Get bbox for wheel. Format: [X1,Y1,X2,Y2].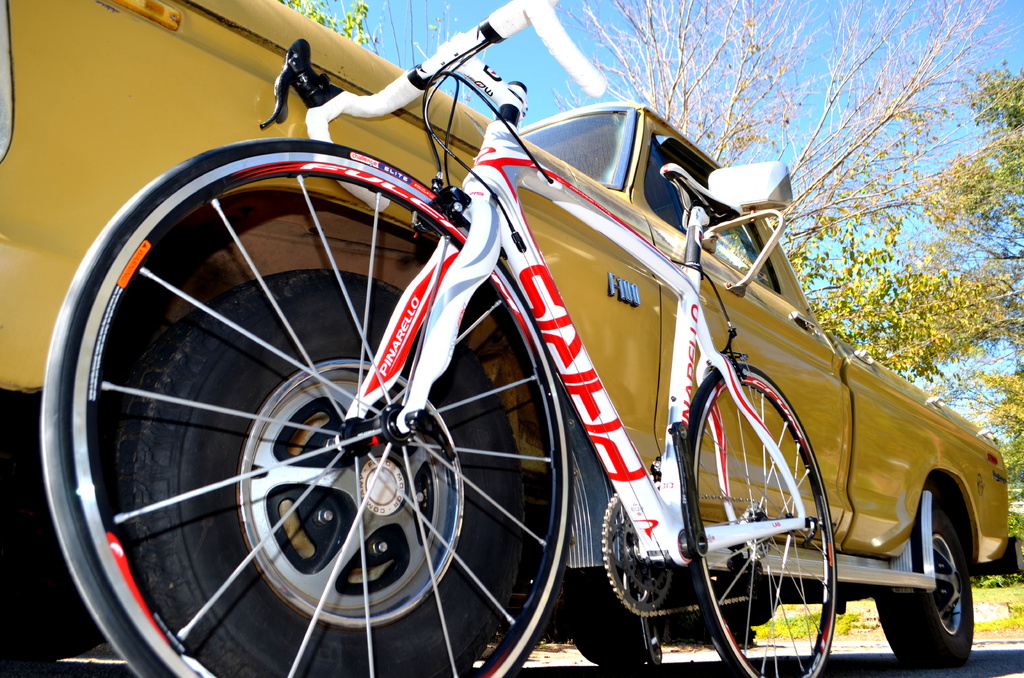
[40,126,585,677].
